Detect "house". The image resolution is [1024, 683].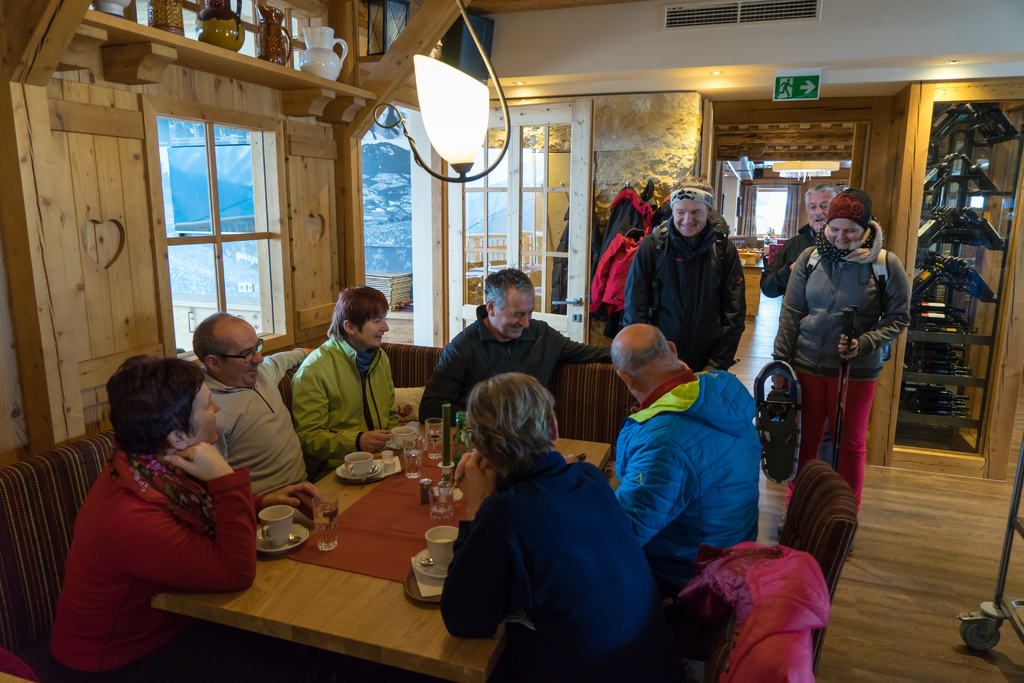
detection(0, 0, 1023, 682).
